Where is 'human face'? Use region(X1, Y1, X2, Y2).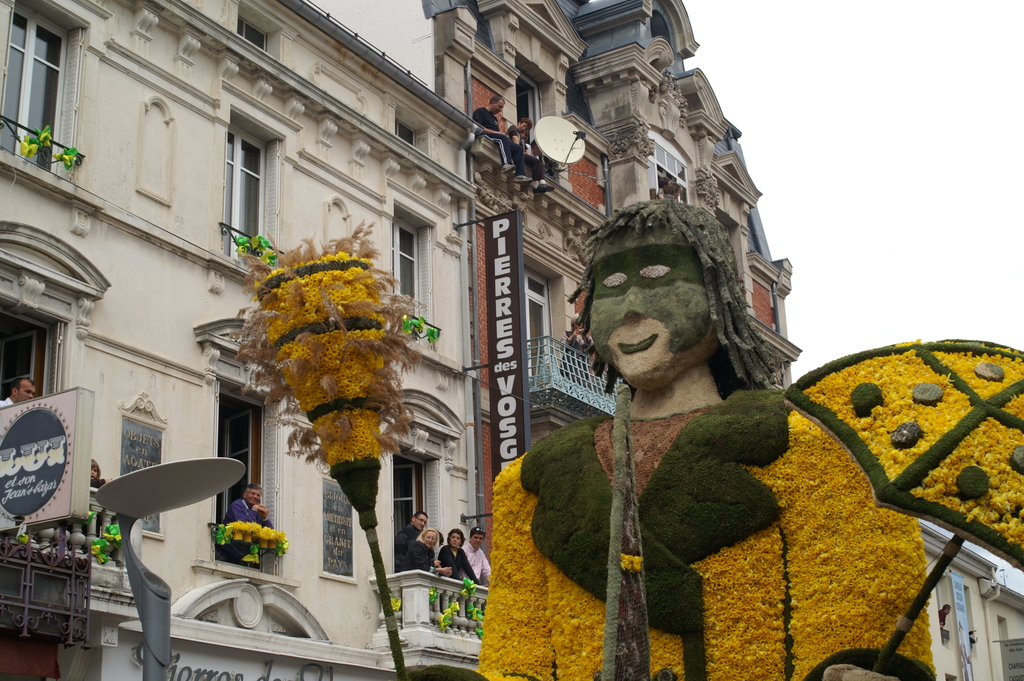
region(493, 102, 506, 113).
